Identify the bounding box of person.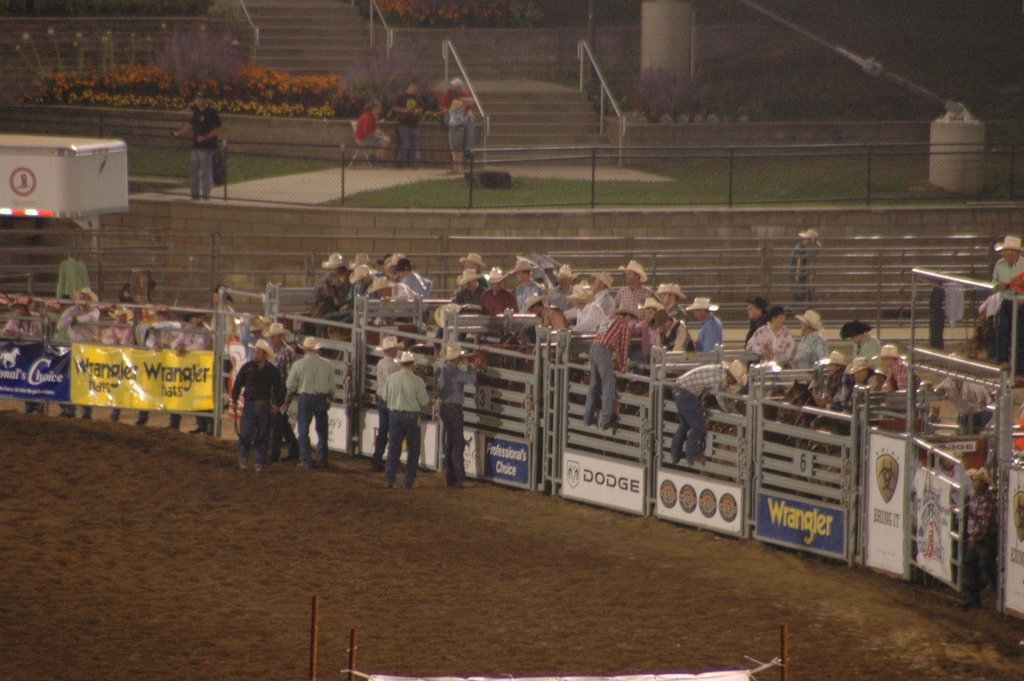
(743,294,764,343).
